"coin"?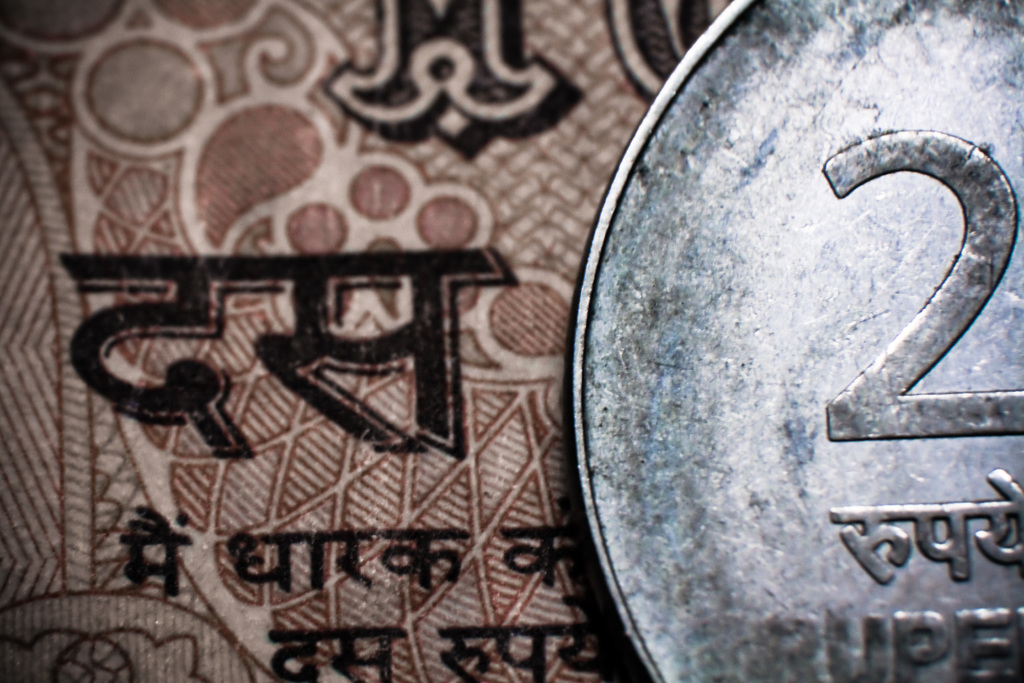
575,0,1023,680
